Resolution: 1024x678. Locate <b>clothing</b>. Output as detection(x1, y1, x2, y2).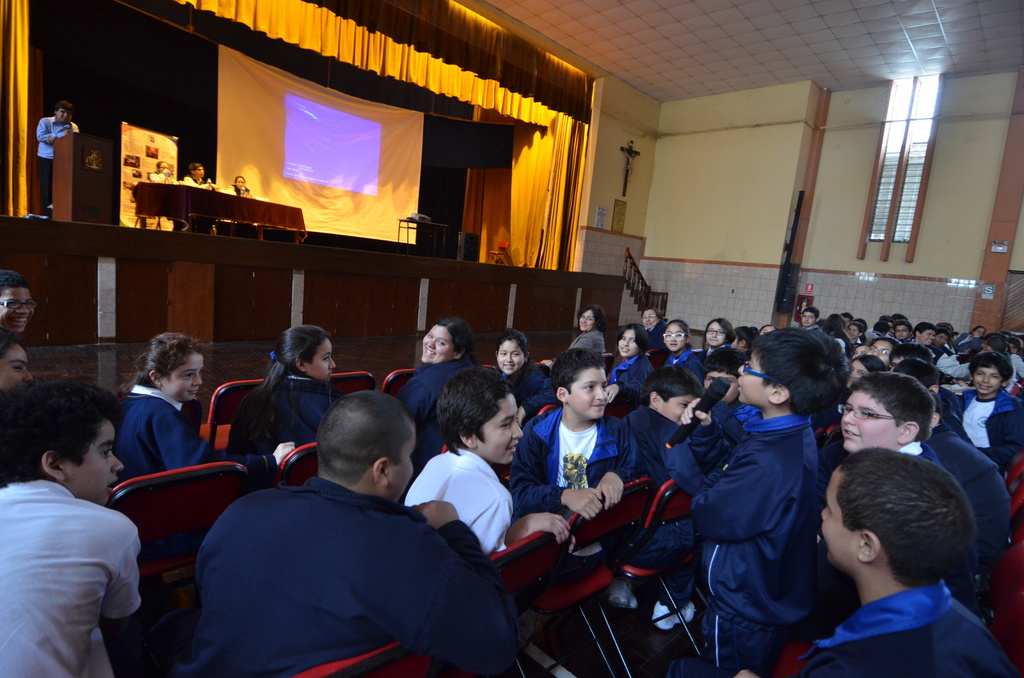
detection(0, 478, 143, 677).
